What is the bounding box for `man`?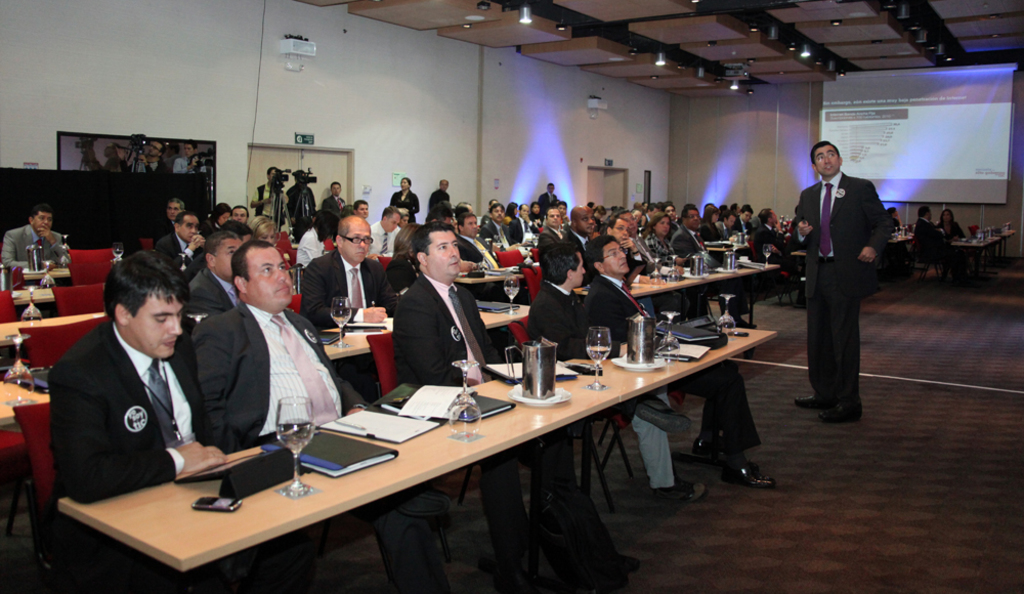
[151,210,205,272].
